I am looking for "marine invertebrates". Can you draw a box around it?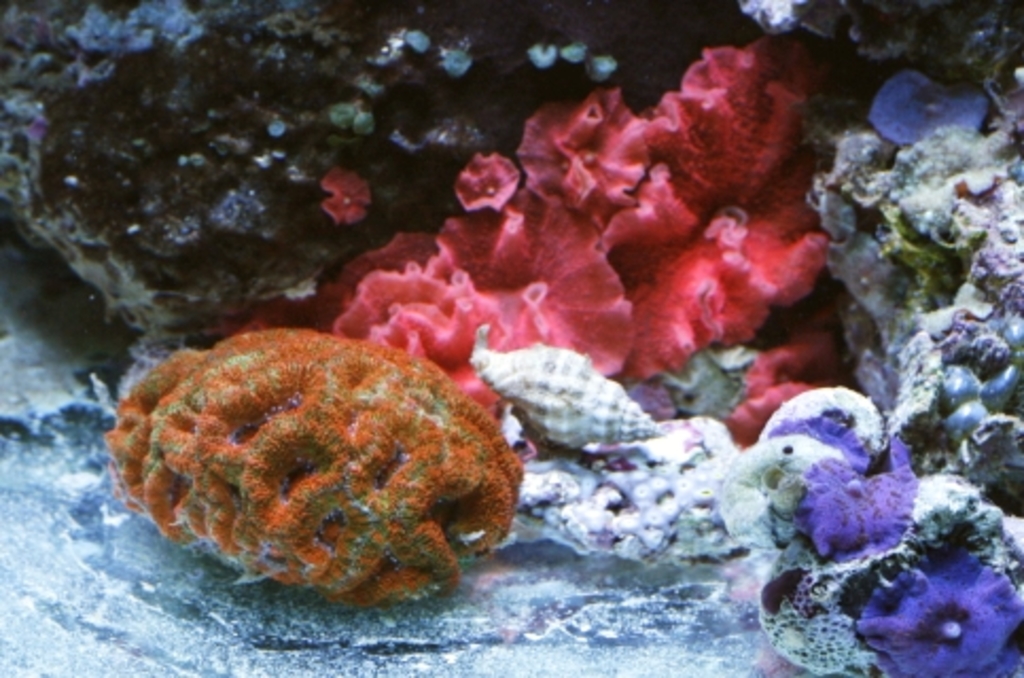
Sure, the bounding box is (x1=466, y1=339, x2=668, y2=453).
